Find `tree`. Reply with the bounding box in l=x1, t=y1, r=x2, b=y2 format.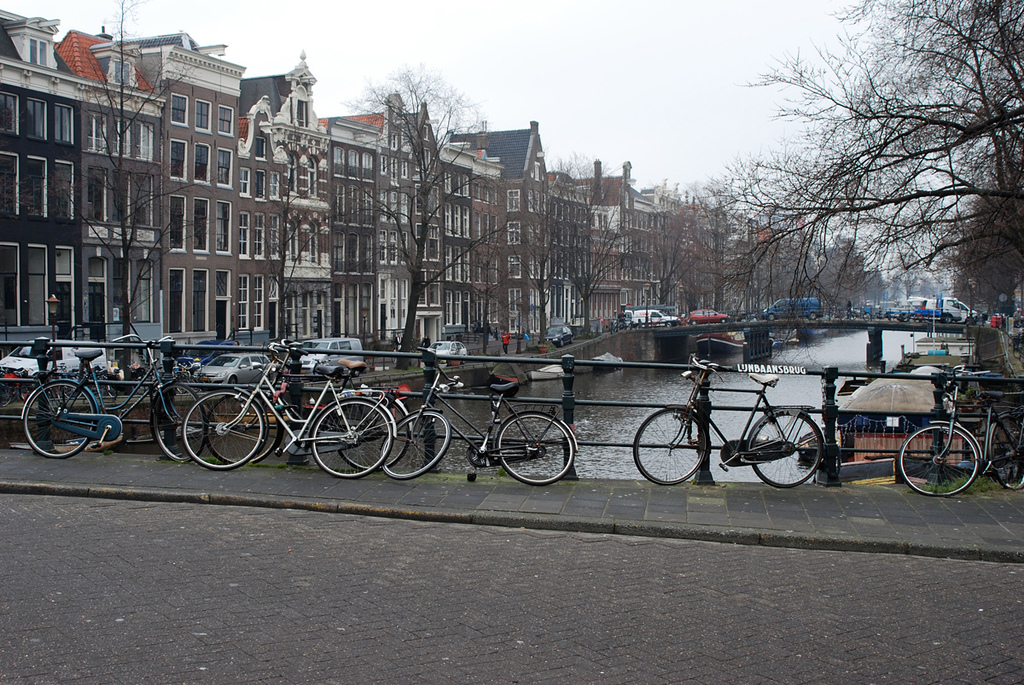
l=42, t=0, r=210, b=369.
